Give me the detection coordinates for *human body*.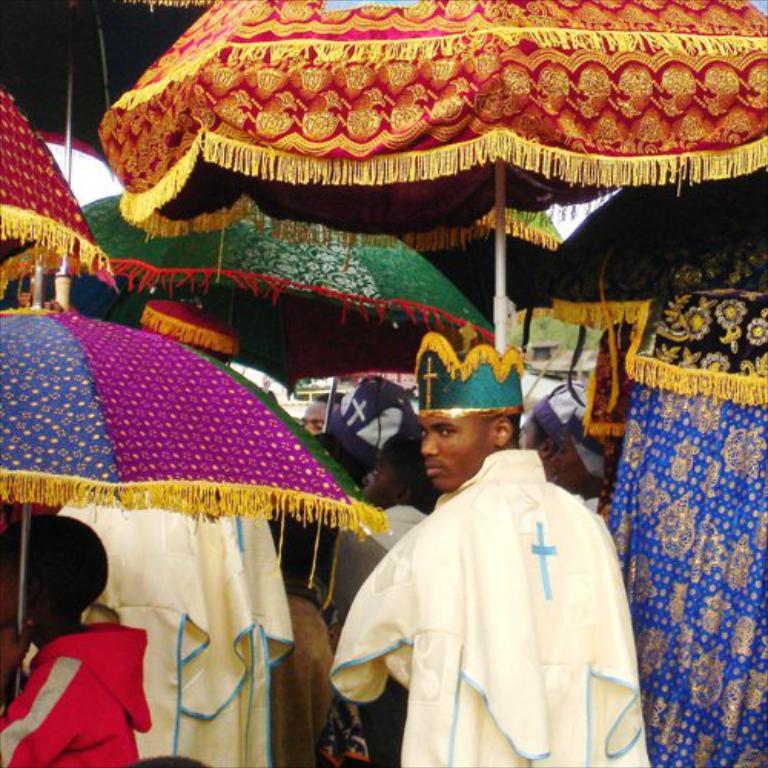
box=[327, 386, 585, 763].
